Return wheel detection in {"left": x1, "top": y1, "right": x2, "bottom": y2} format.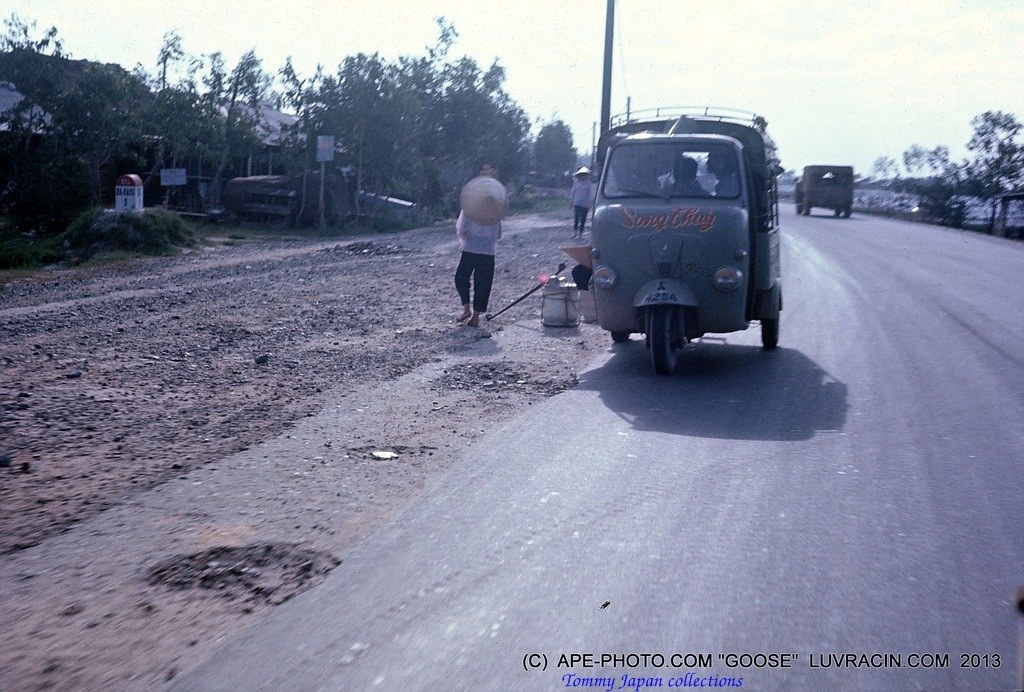
{"left": 646, "top": 307, "right": 684, "bottom": 367}.
